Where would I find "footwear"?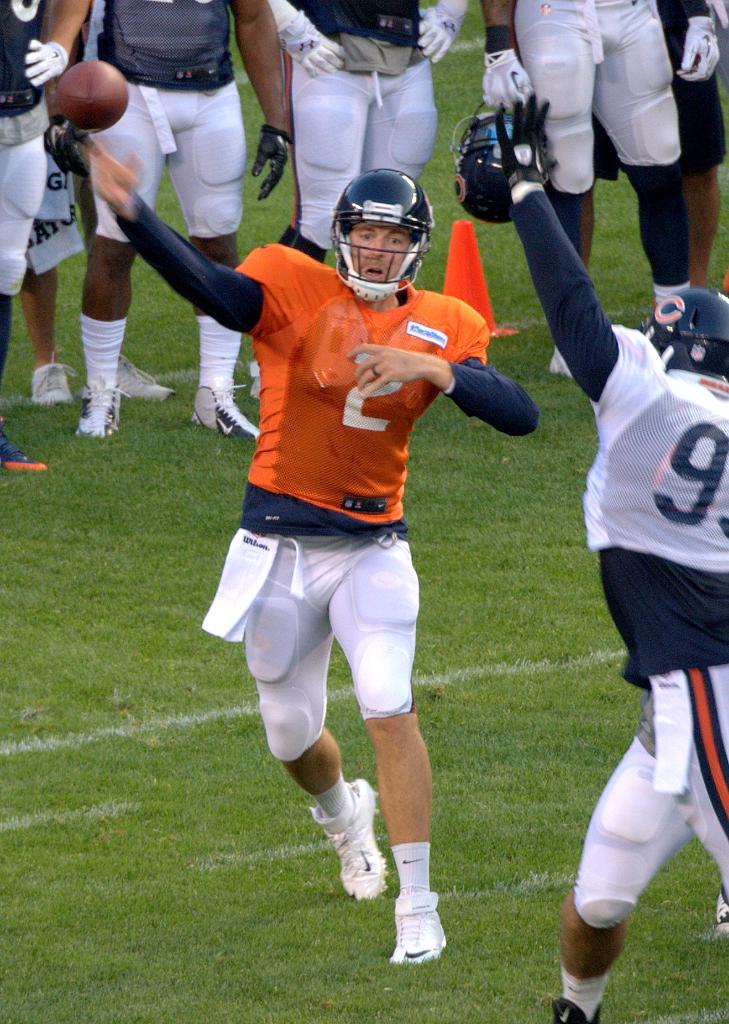
At bbox=(392, 881, 459, 963).
